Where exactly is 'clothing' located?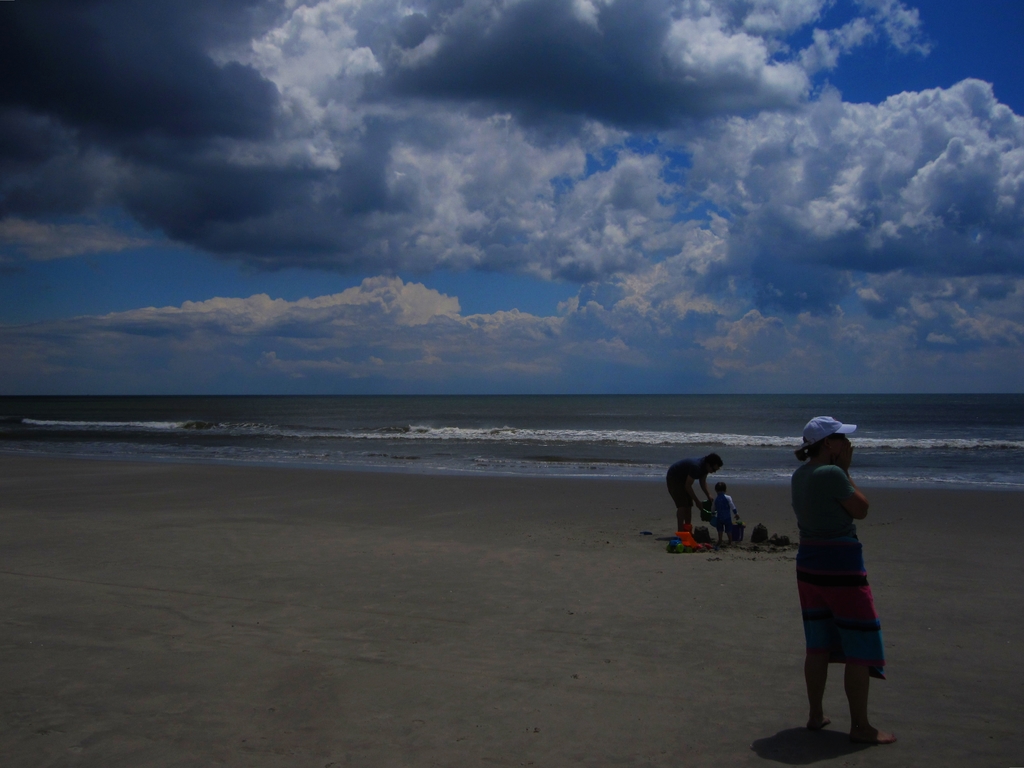
Its bounding box is (793, 450, 876, 680).
